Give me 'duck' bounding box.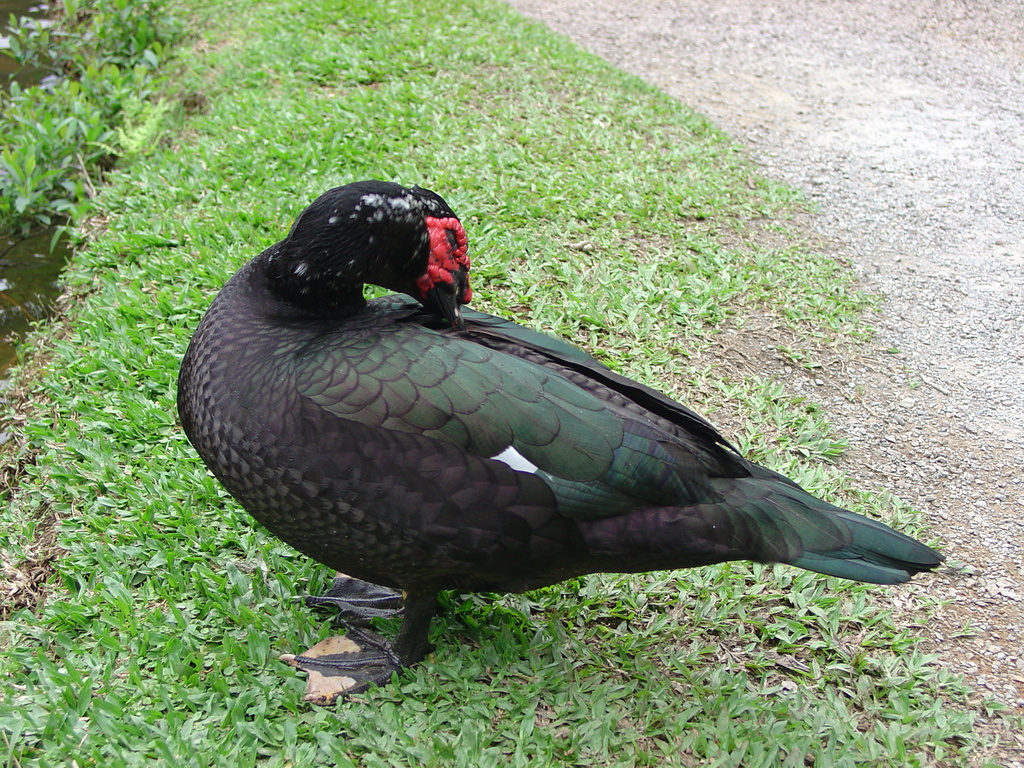
(189,168,965,666).
